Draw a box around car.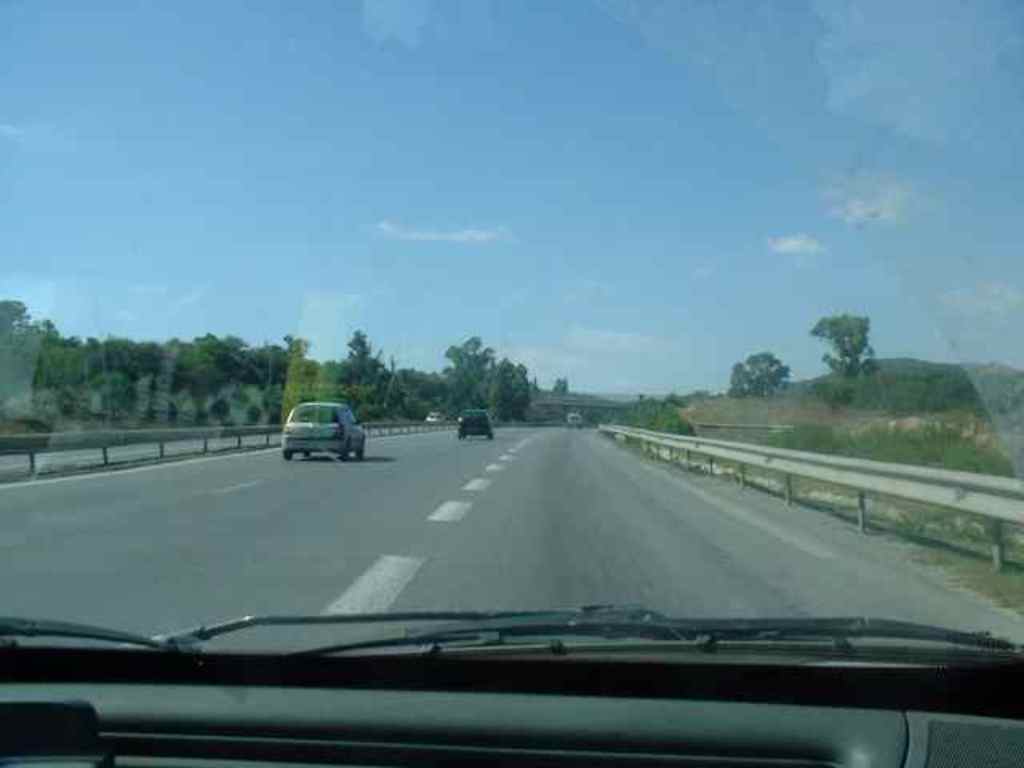
select_region(421, 410, 446, 422).
